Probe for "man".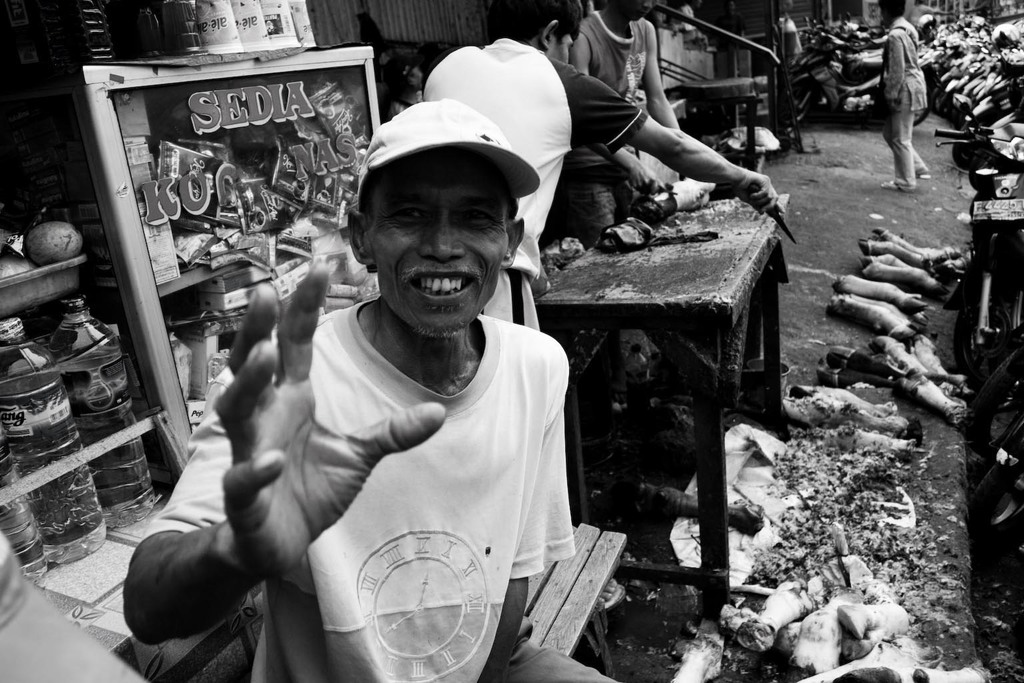
Probe result: {"left": 874, "top": 0, "right": 933, "bottom": 189}.
